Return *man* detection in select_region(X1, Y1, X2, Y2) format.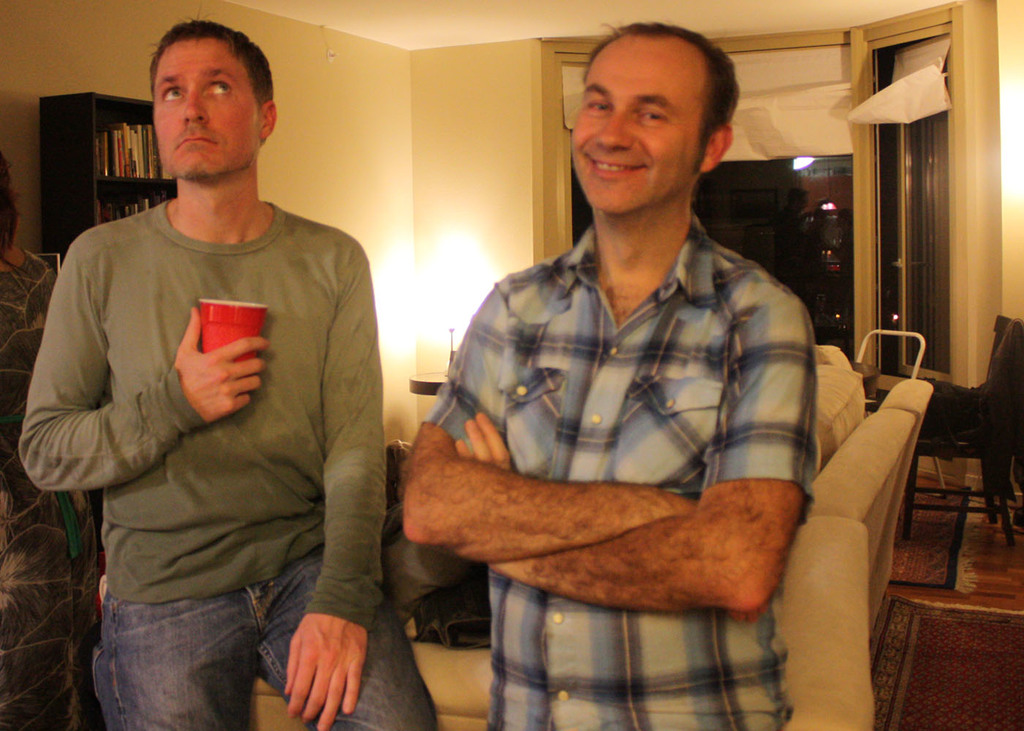
select_region(399, 23, 819, 730).
